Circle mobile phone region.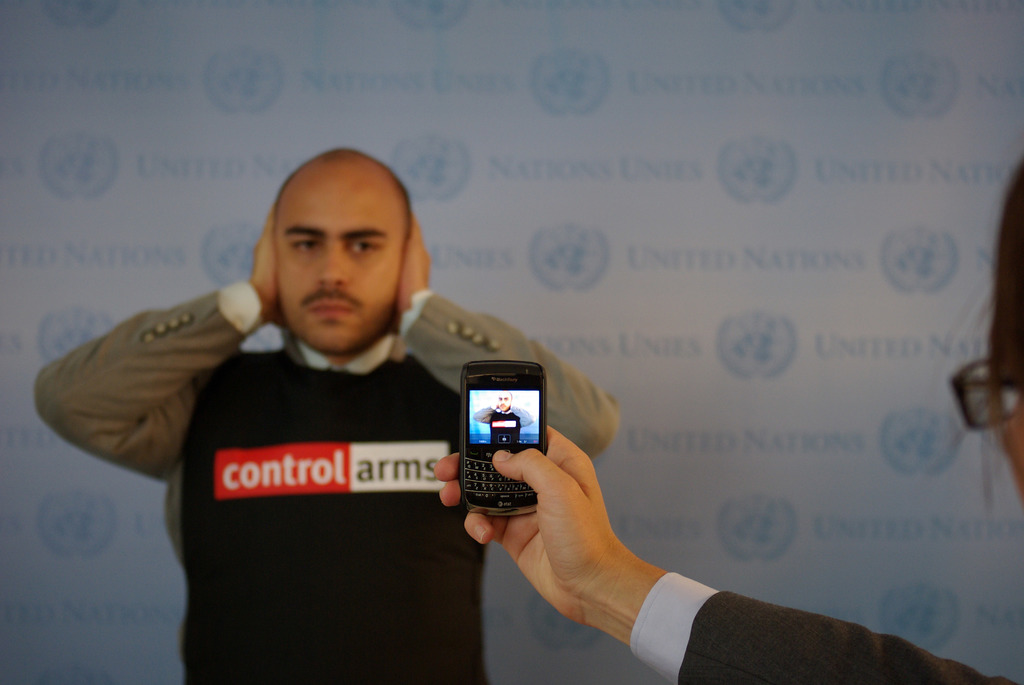
Region: locate(460, 359, 548, 519).
